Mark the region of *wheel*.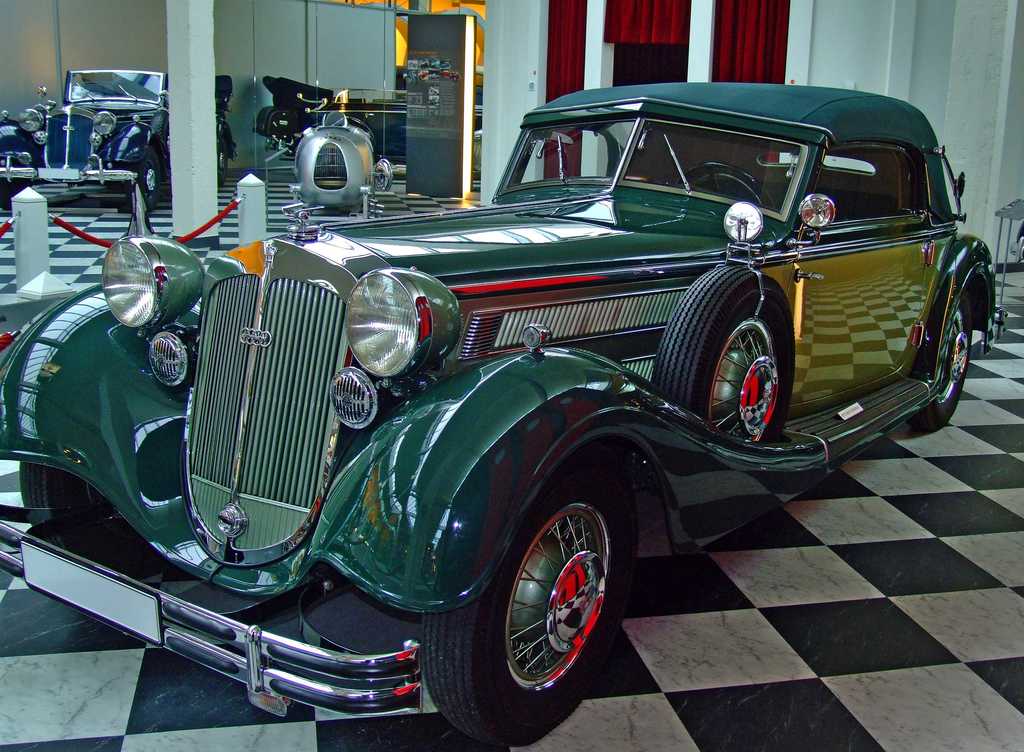
Region: Rect(0, 174, 30, 210).
